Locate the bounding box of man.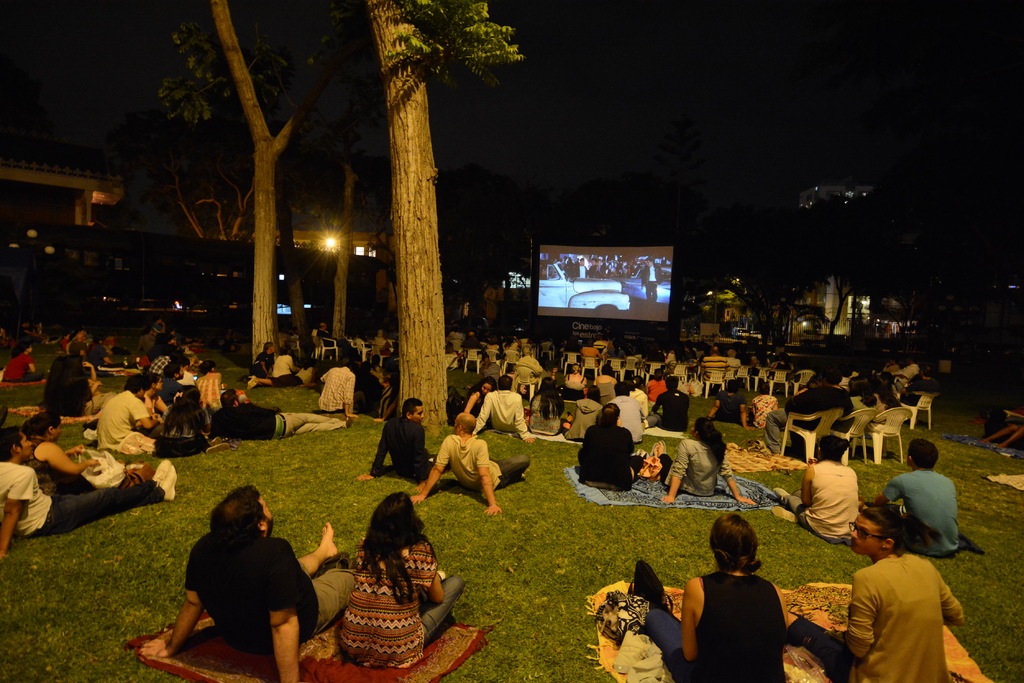
Bounding box: (left=577, top=399, right=649, bottom=493).
